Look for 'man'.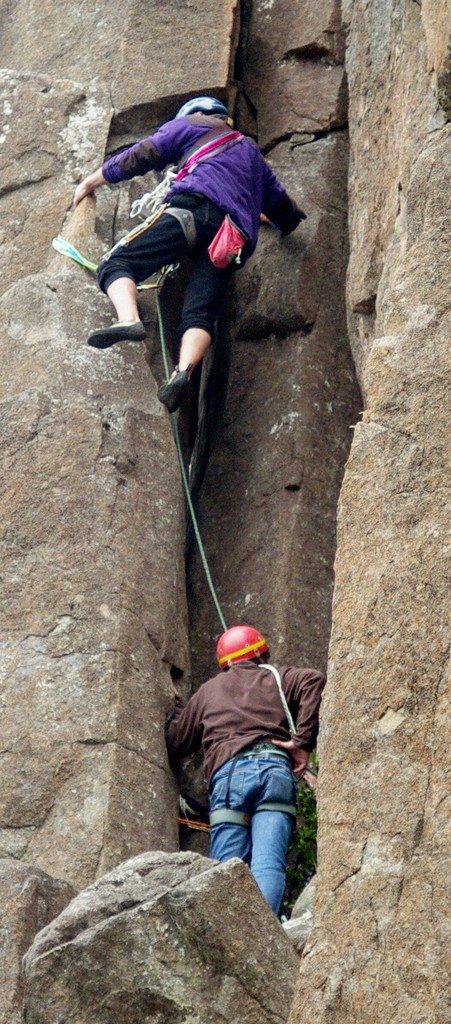
Found: region(151, 620, 324, 920).
